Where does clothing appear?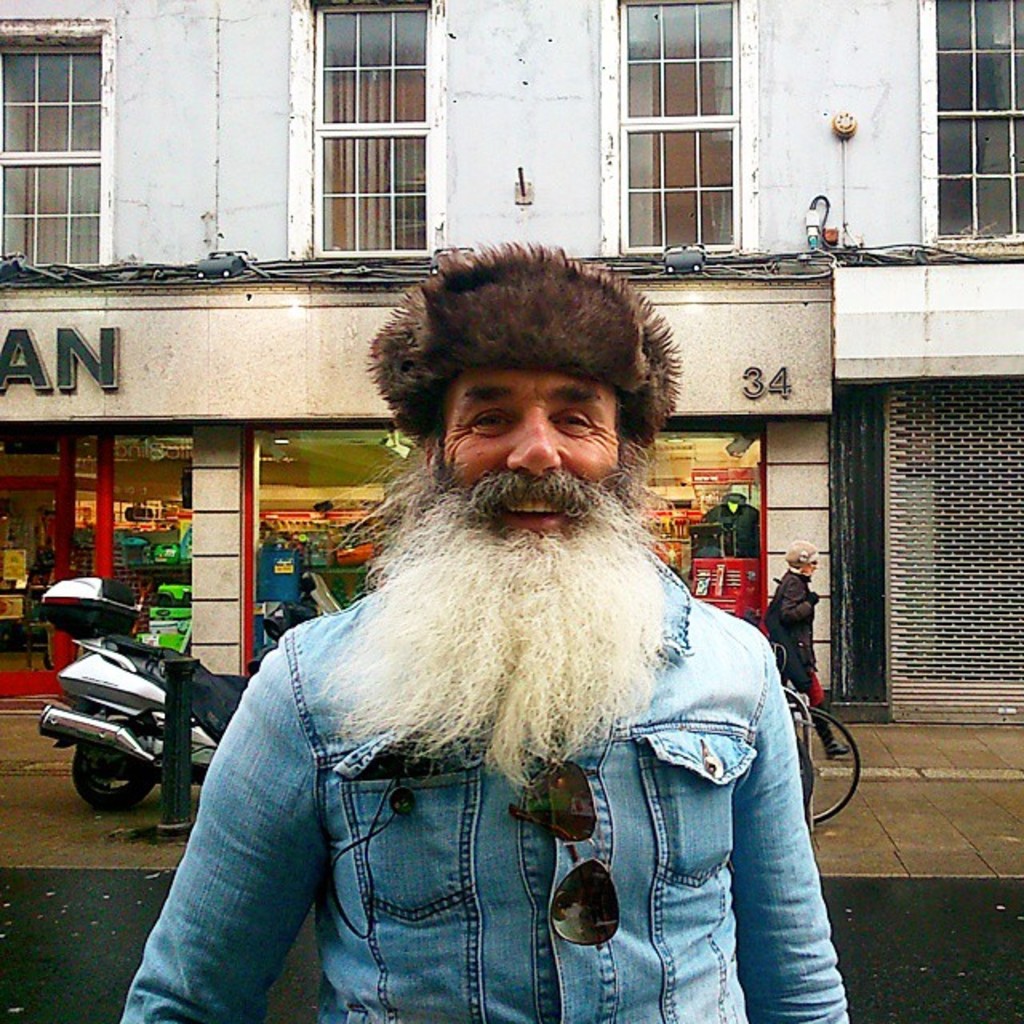
Appears at rect(118, 506, 858, 1022).
